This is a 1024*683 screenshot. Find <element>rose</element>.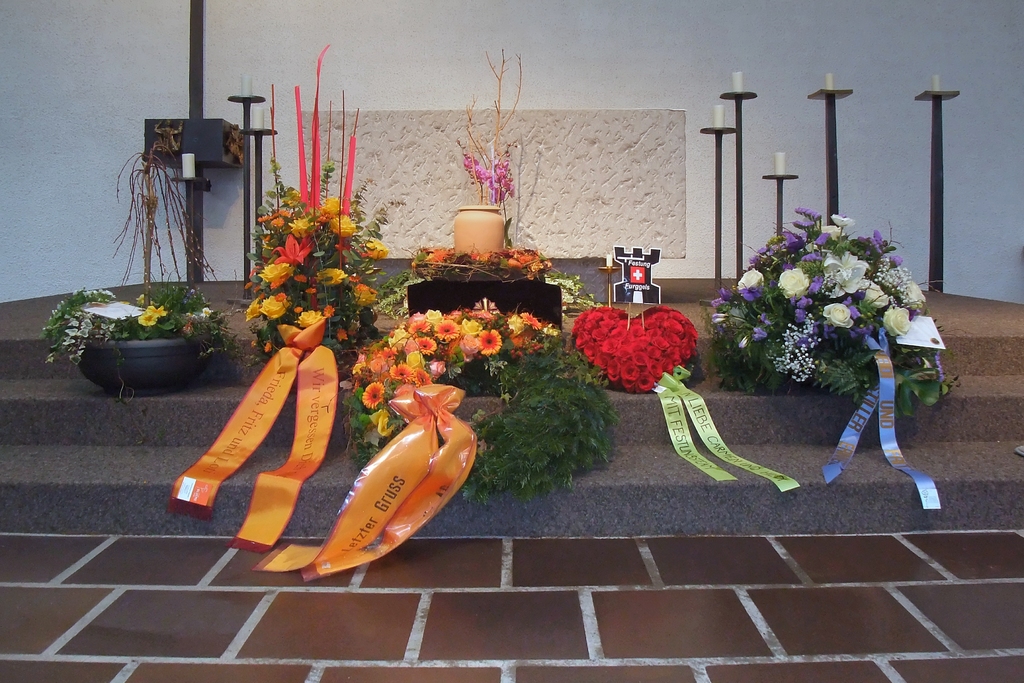
Bounding box: detection(362, 237, 390, 261).
